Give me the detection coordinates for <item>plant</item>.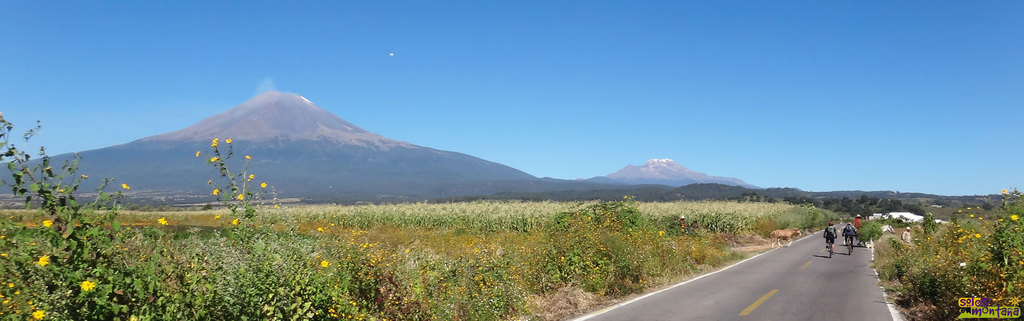
(left=180, top=124, right=267, bottom=221).
